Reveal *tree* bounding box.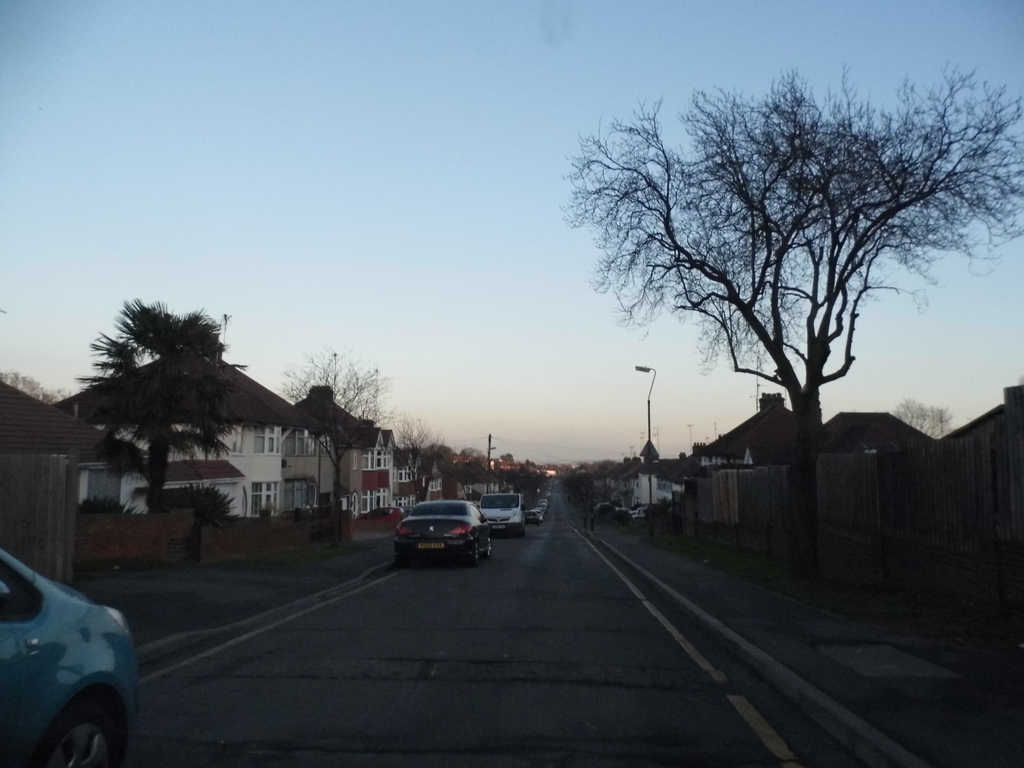
Revealed: {"x1": 569, "y1": 472, "x2": 589, "y2": 509}.
